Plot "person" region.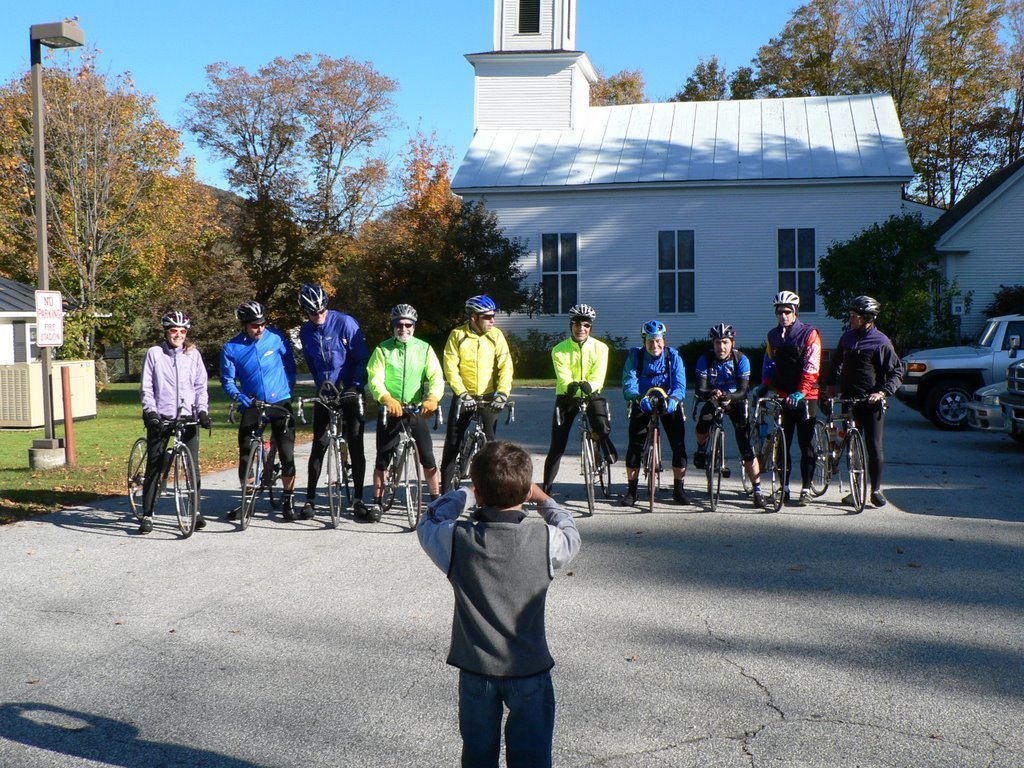
Plotted at locate(696, 323, 759, 498).
